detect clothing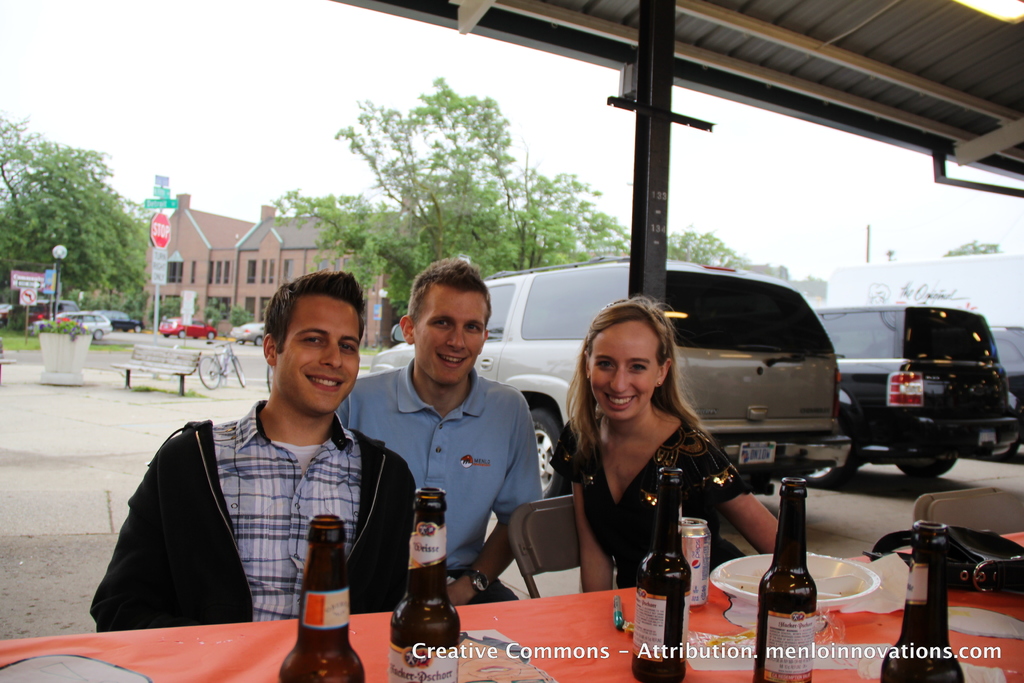
325,361,540,572
